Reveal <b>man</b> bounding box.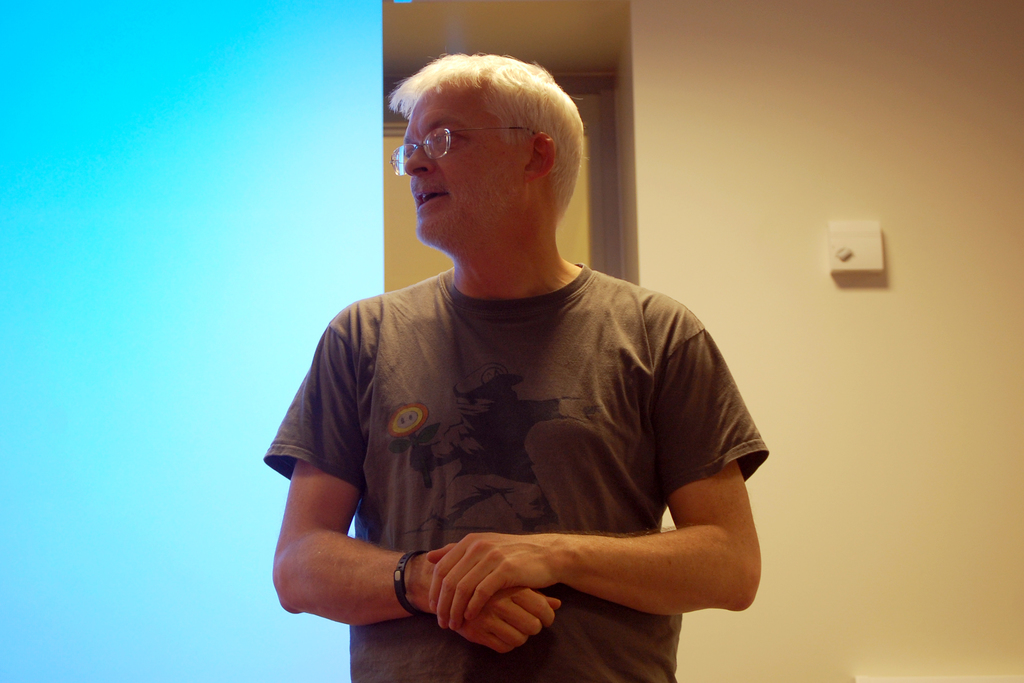
Revealed: 258, 51, 788, 679.
